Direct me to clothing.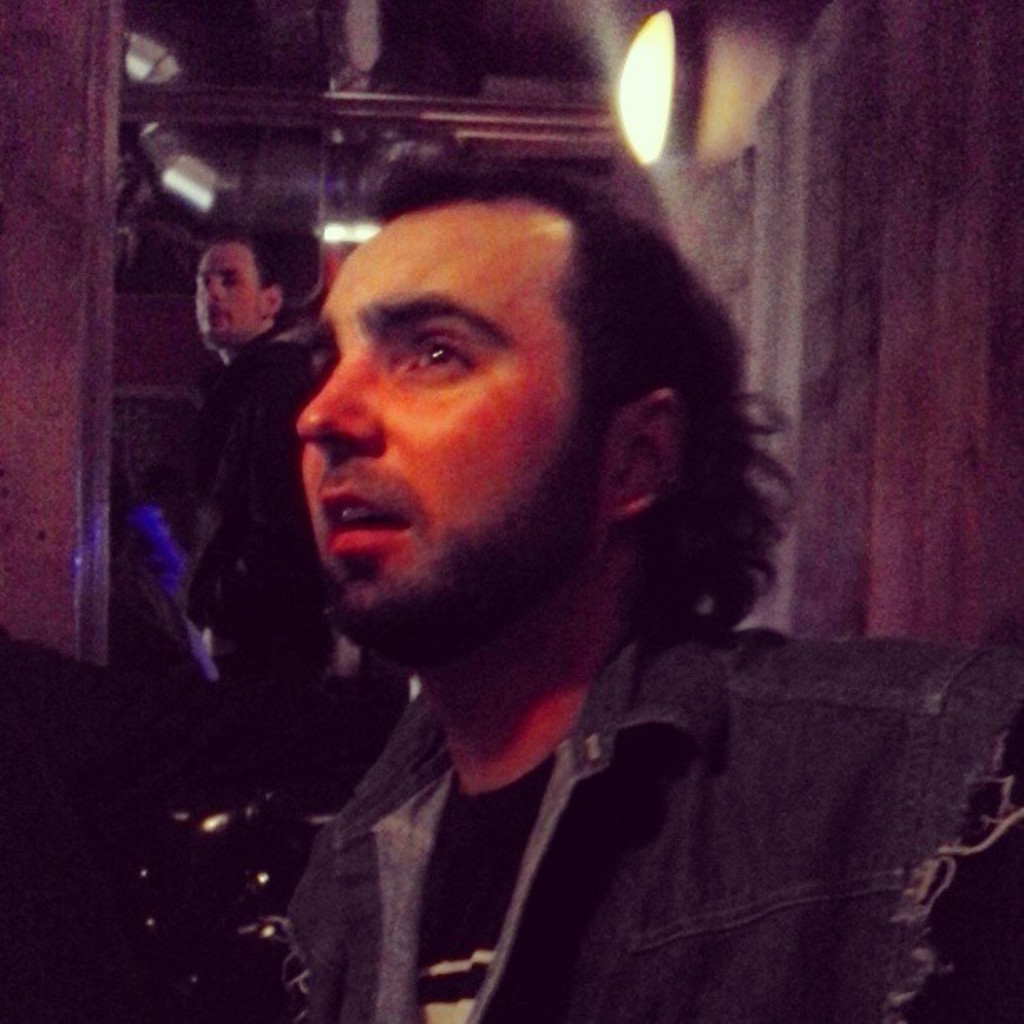
Direction: (159,323,345,699).
